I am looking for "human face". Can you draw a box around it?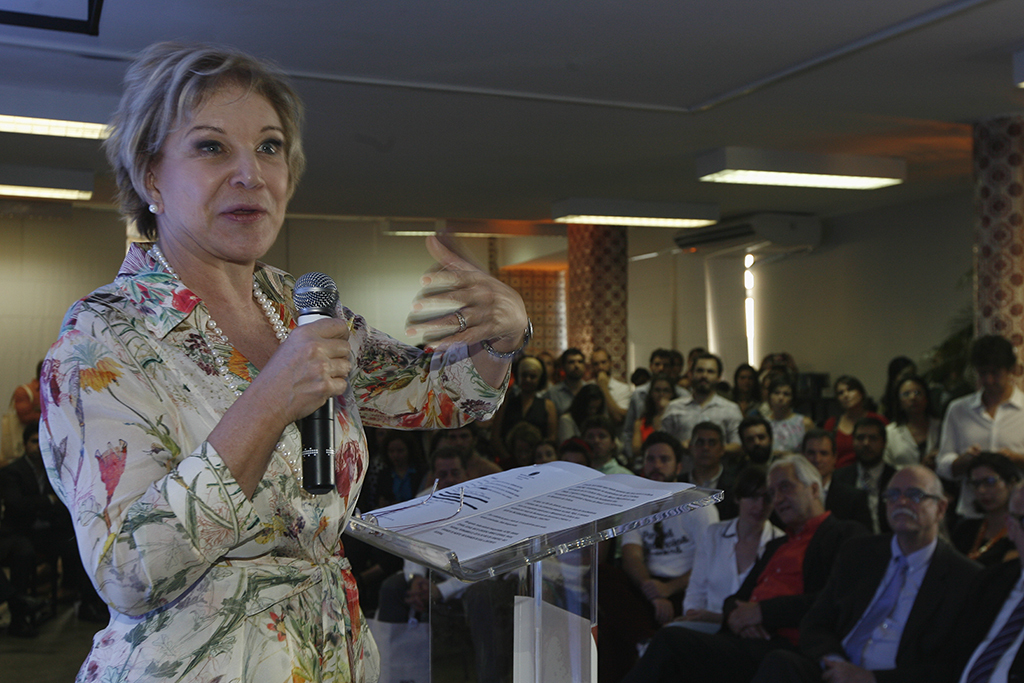
Sure, the bounding box is 698,360,722,389.
